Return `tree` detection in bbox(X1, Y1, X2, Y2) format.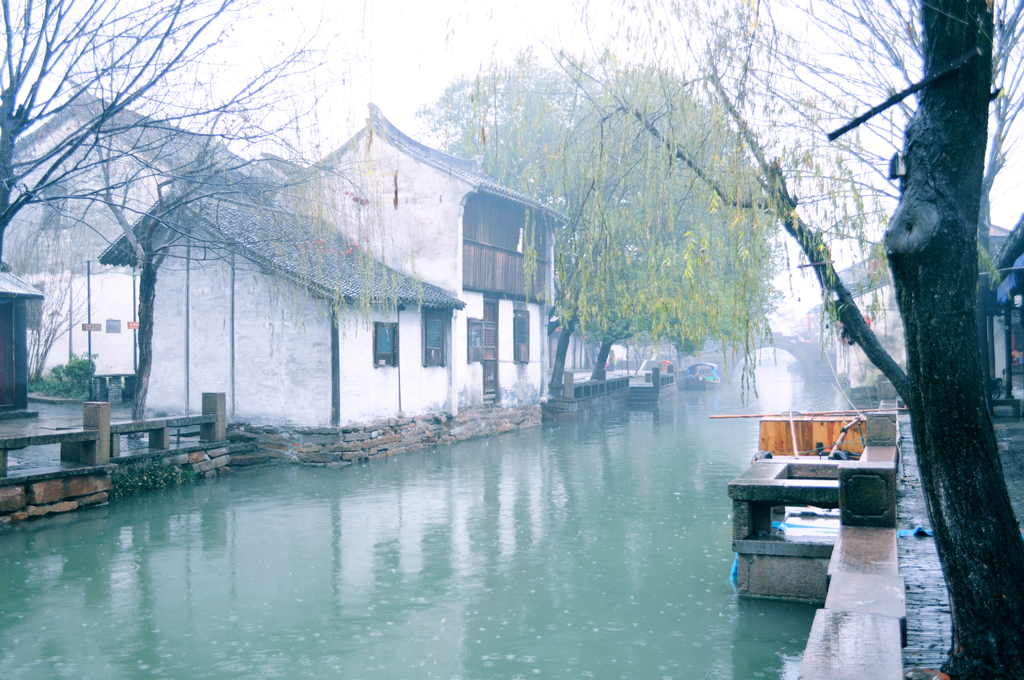
bbox(0, 0, 386, 448).
